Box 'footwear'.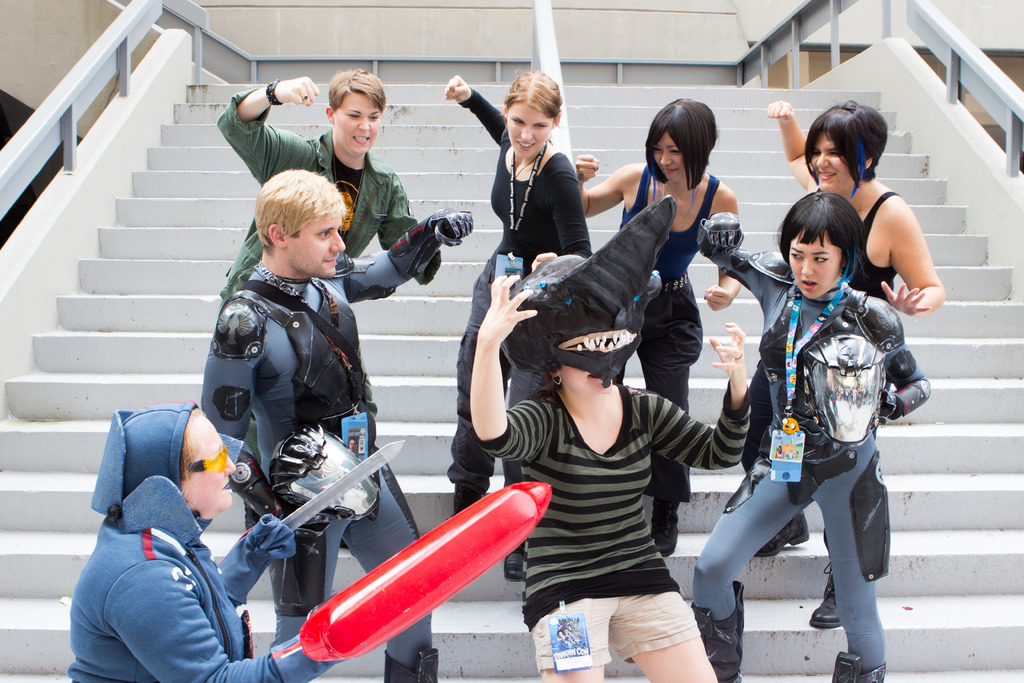
x1=802, y1=558, x2=837, y2=625.
